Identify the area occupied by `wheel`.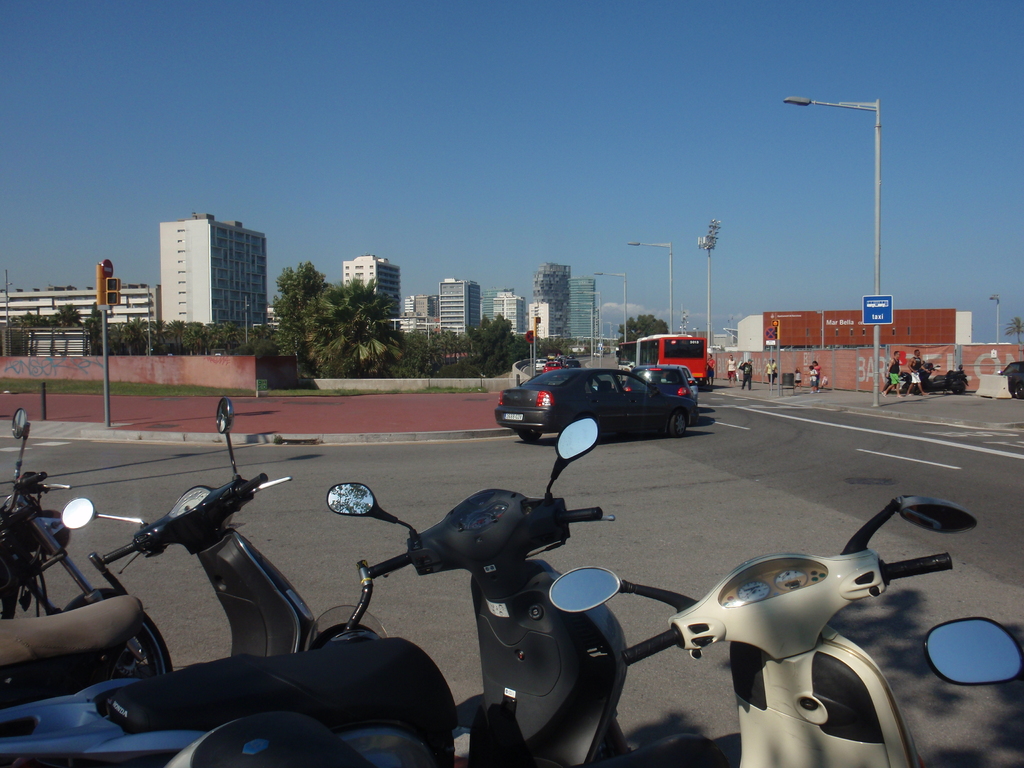
Area: box=[517, 430, 545, 446].
